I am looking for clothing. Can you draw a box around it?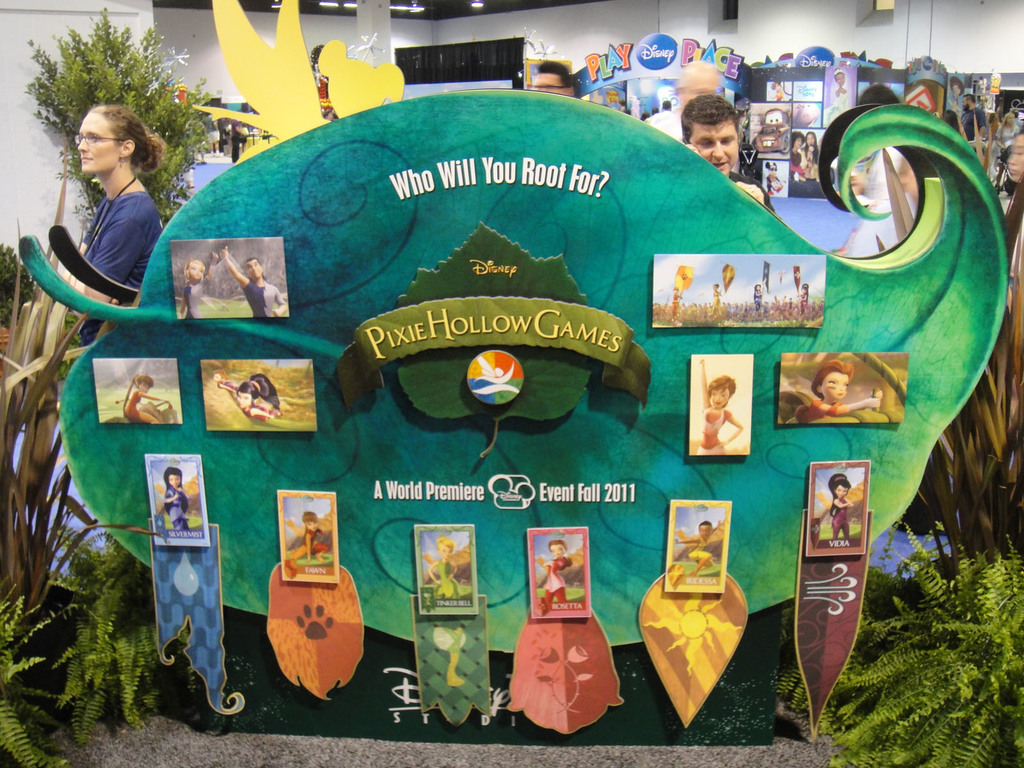
Sure, the bounding box is [x1=831, y1=497, x2=851, y2=534].
